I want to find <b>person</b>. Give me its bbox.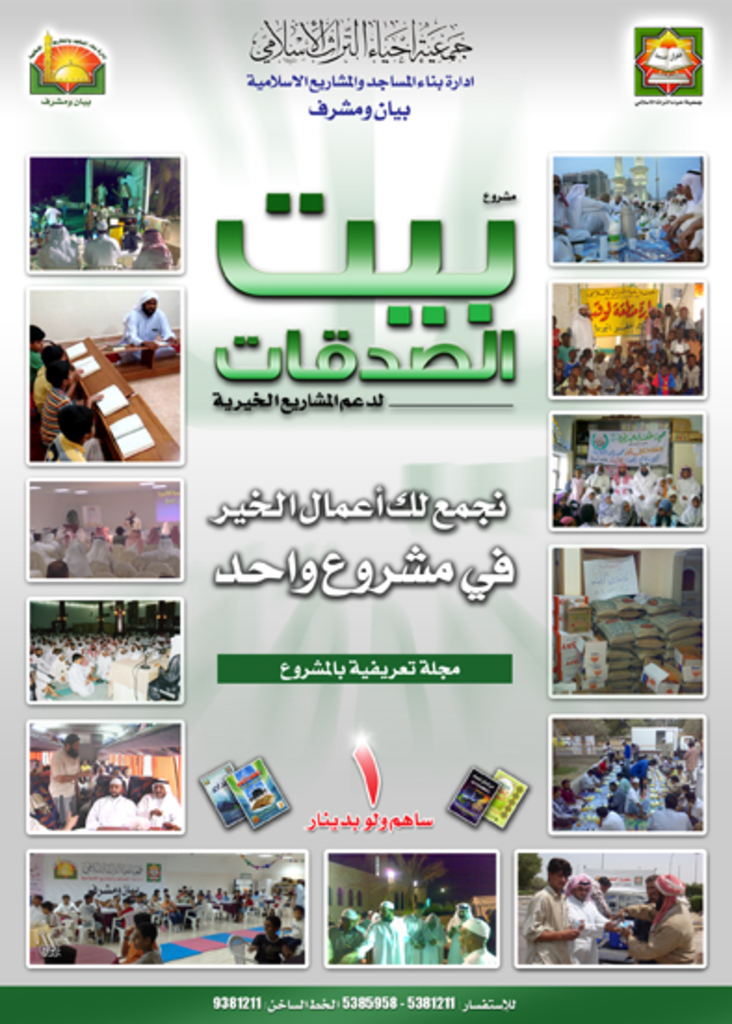
(x1=97, y1=775, x2=143, y2=825).
